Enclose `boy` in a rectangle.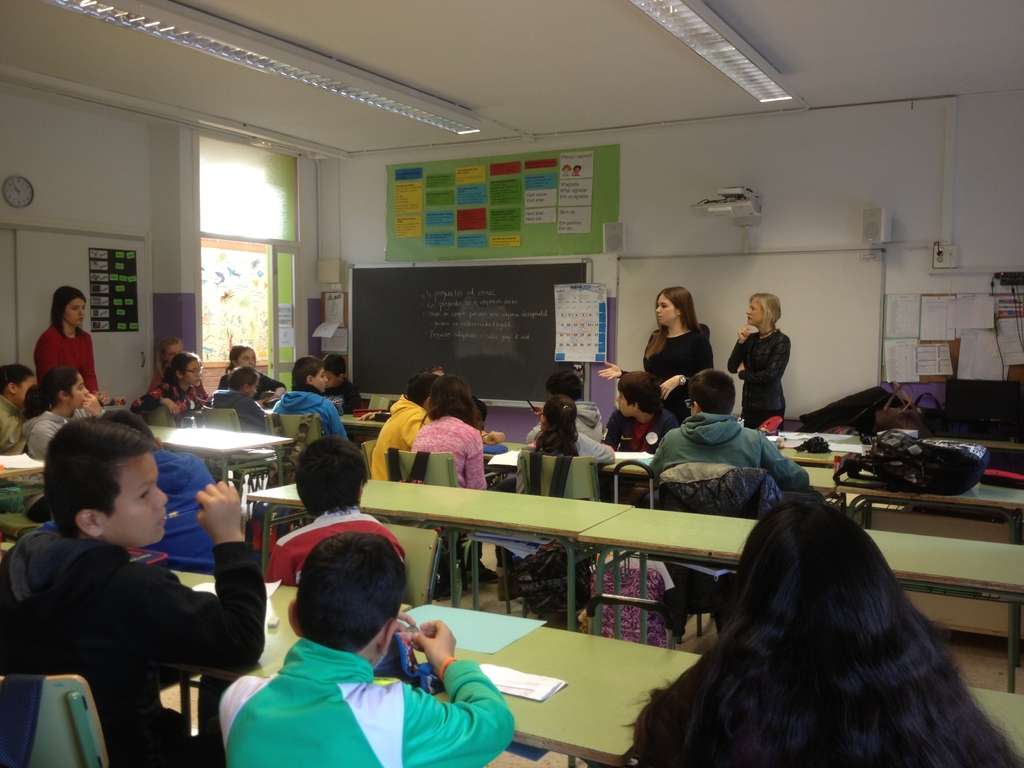
[left=322, top=353, right=359, bottom=442].
